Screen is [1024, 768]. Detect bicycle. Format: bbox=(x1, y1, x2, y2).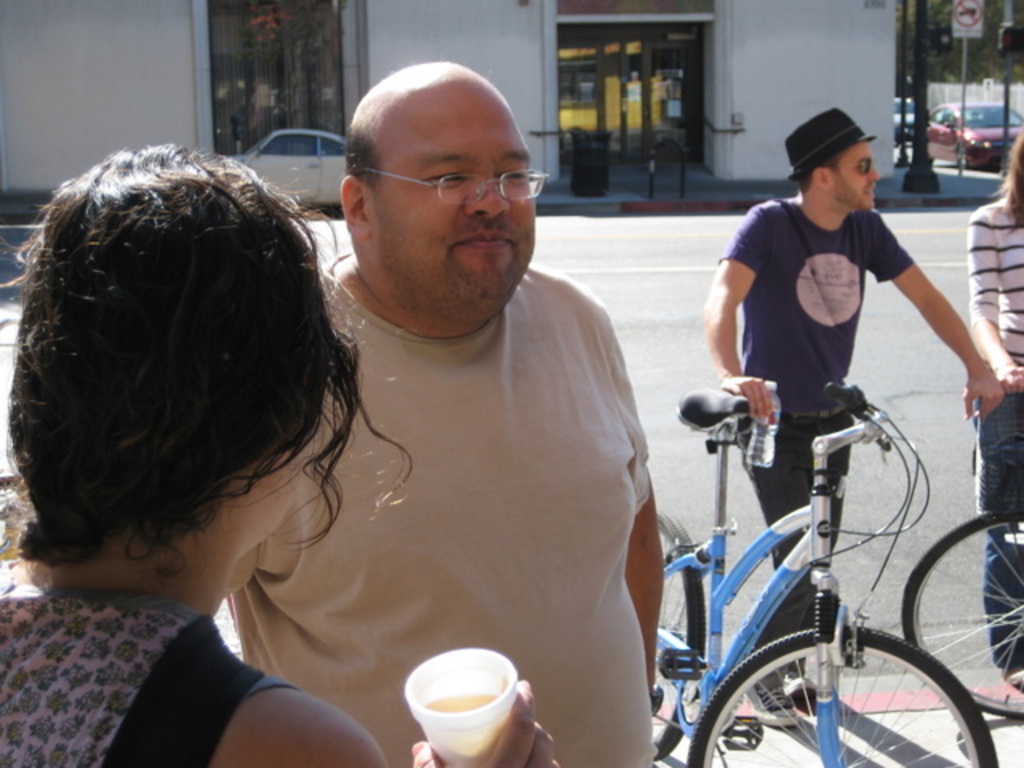
bbox=(902, 378, 1022, 723).
